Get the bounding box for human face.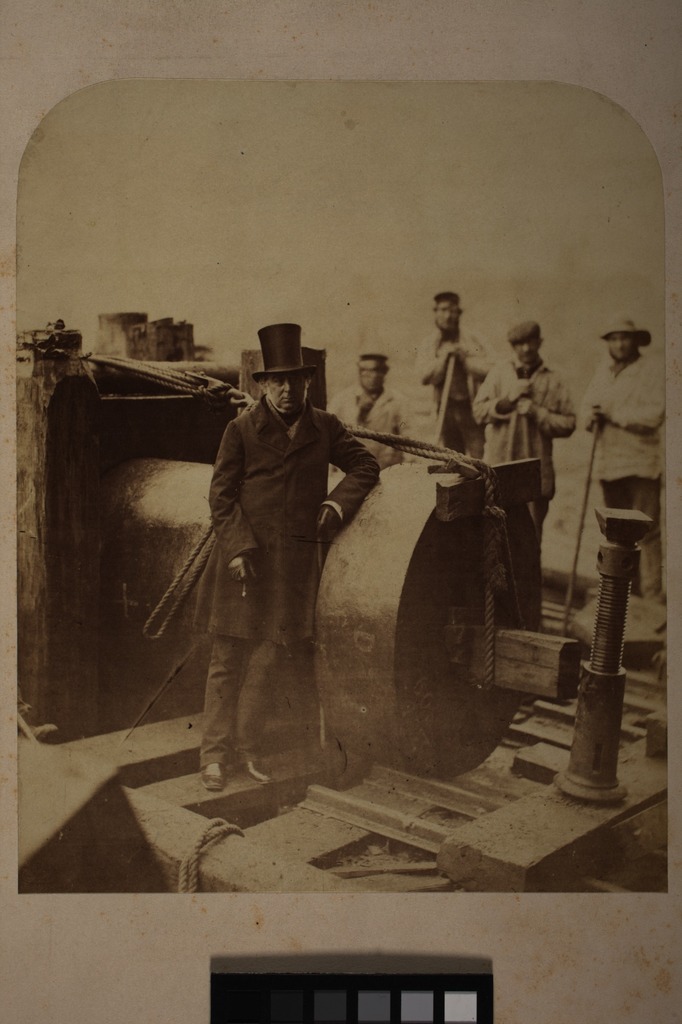
[x1=435, y1=301, x2=463, y2=337].
